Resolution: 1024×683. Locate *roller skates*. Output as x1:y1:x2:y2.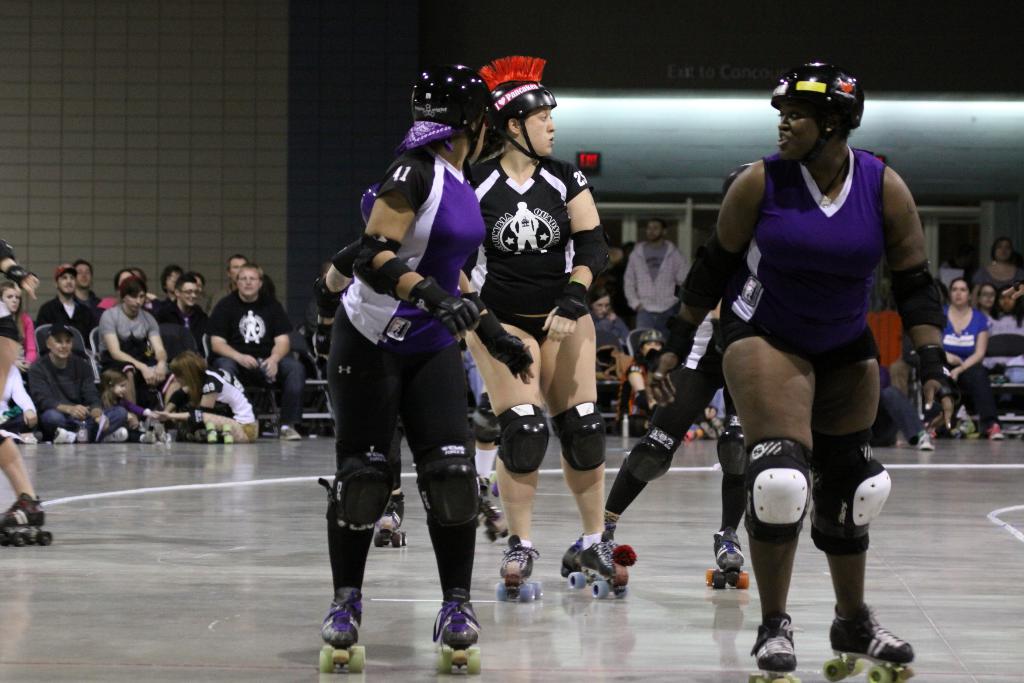
821:602:916:682.
